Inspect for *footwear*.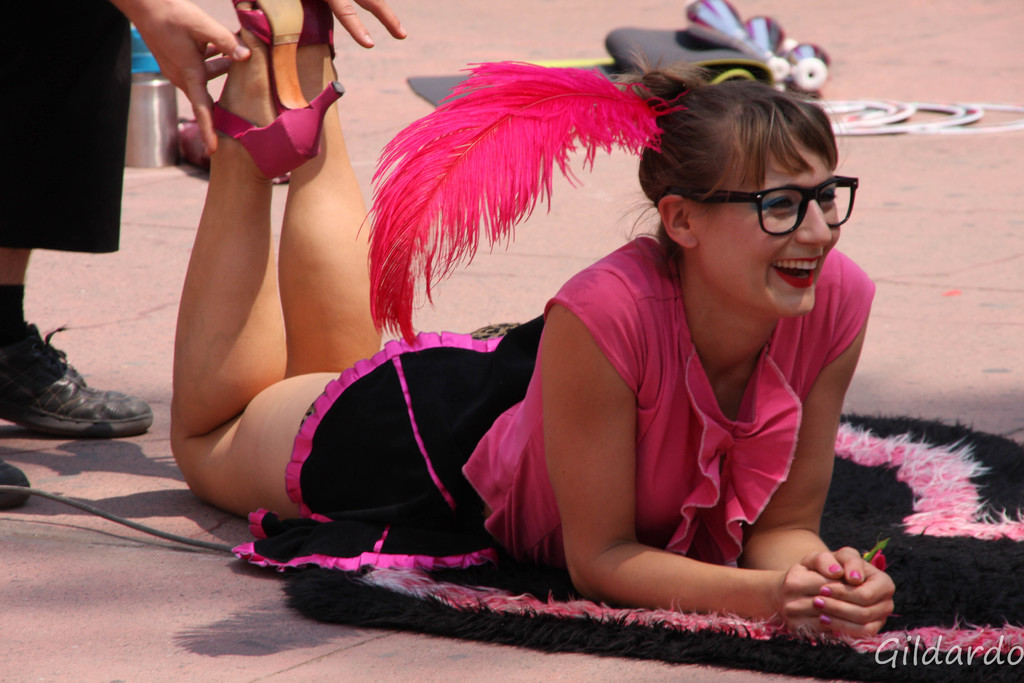
Inspection: Rect(0, 458, 31, 512).
